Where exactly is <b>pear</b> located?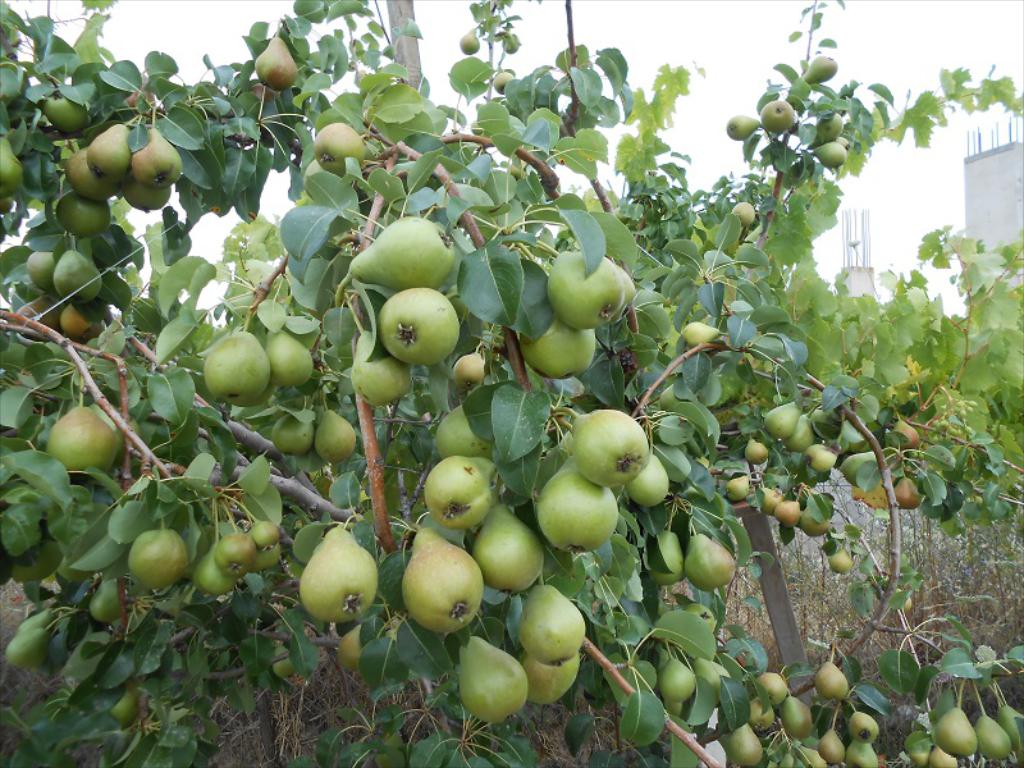
Its bounding box is <bbox>630, 451, 669, 508</bbox>.
